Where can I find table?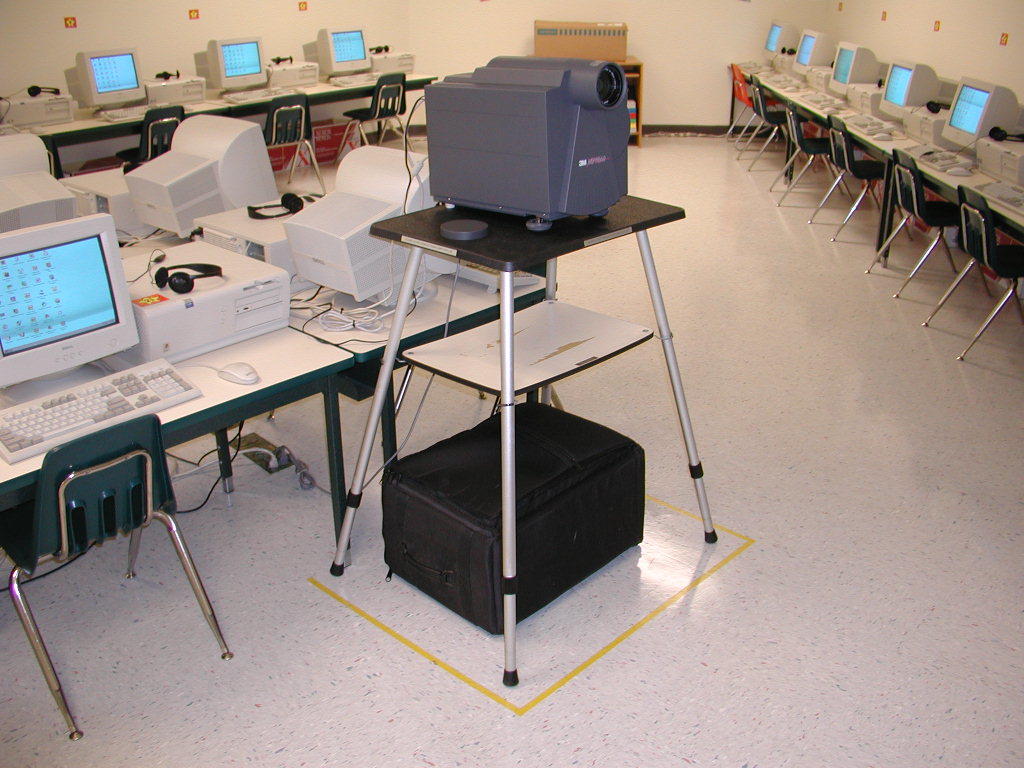
You can find it at <box>329,185,720,690</box>.
